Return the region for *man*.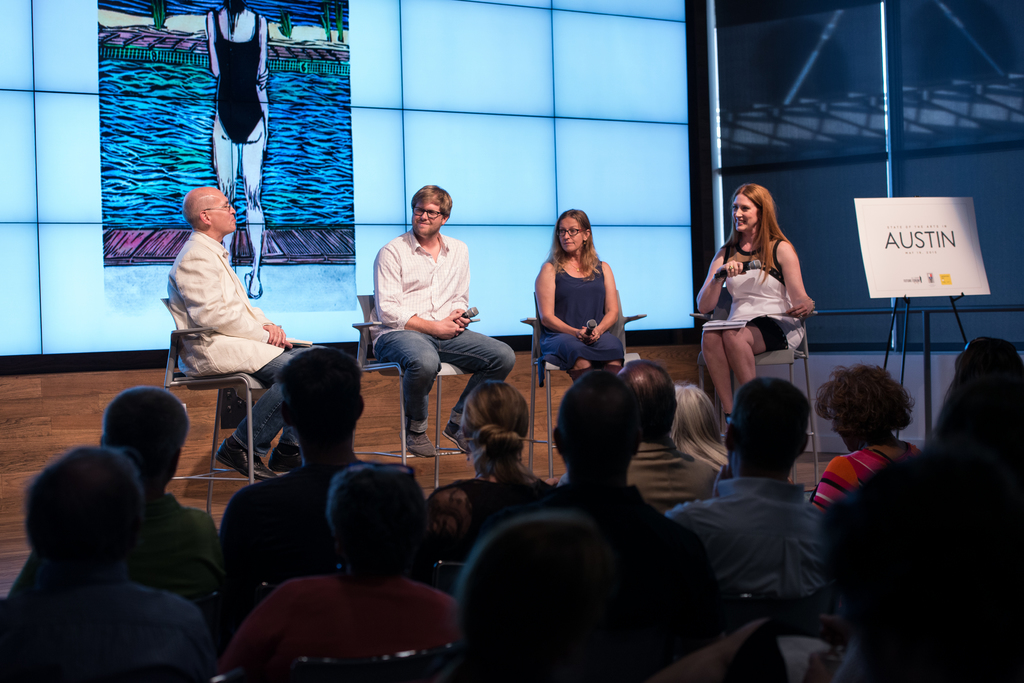
box(97, 387, 228, 663).
